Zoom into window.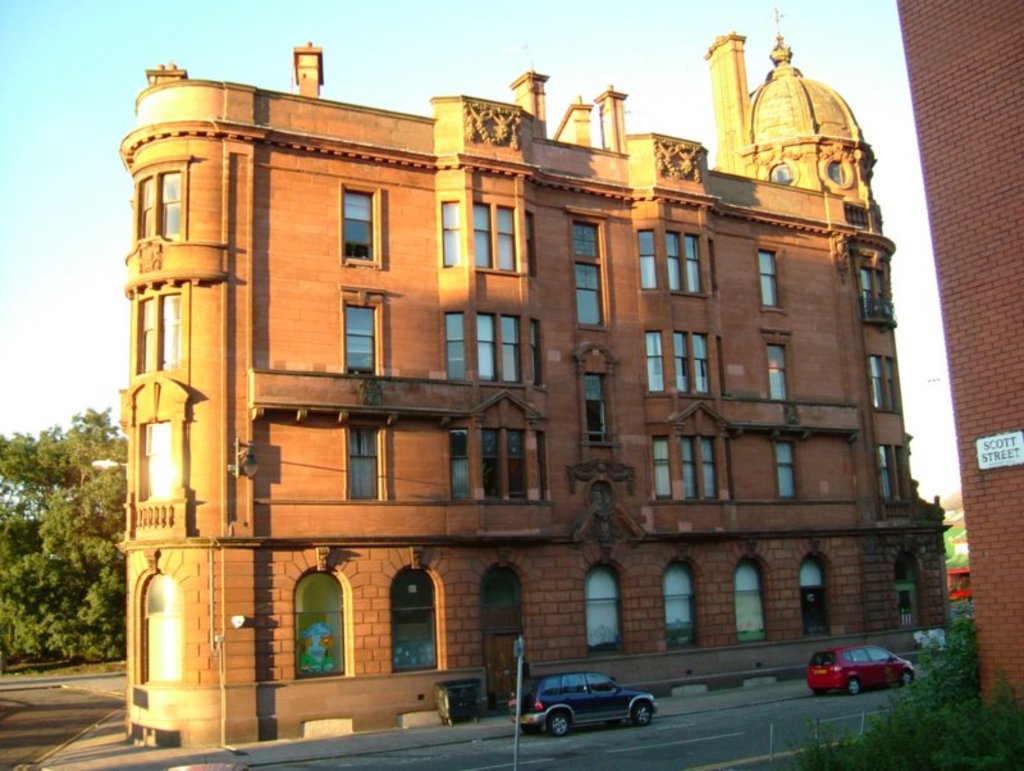
Zoom target: rect(896, 552, 923, 628).
